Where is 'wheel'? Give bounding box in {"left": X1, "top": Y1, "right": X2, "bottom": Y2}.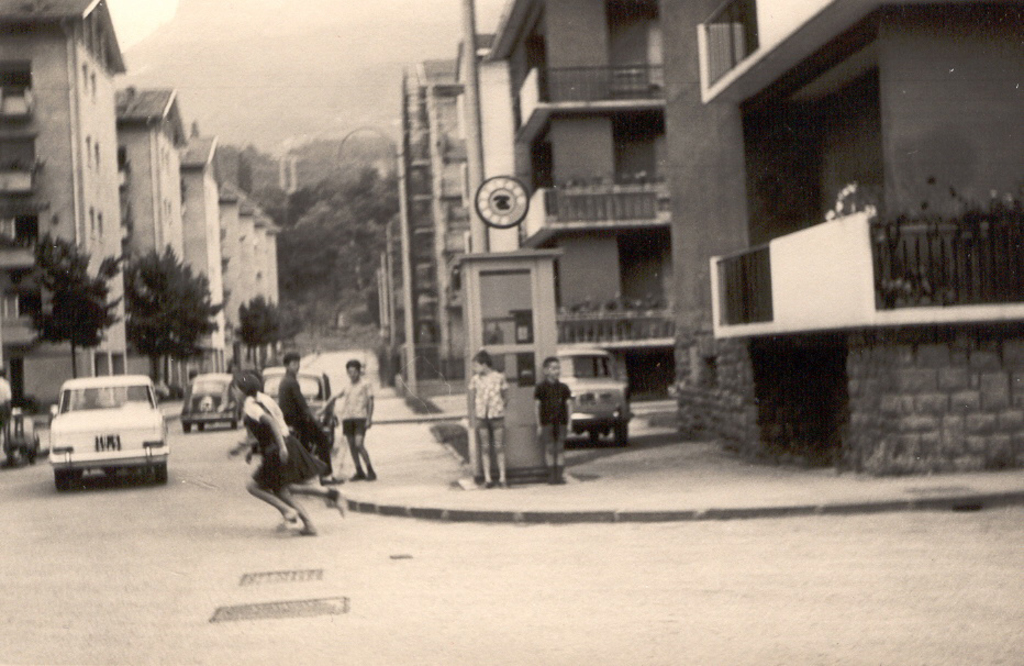
{"left": 613, "top": 424, "right": 633, "bottom": 446}.
